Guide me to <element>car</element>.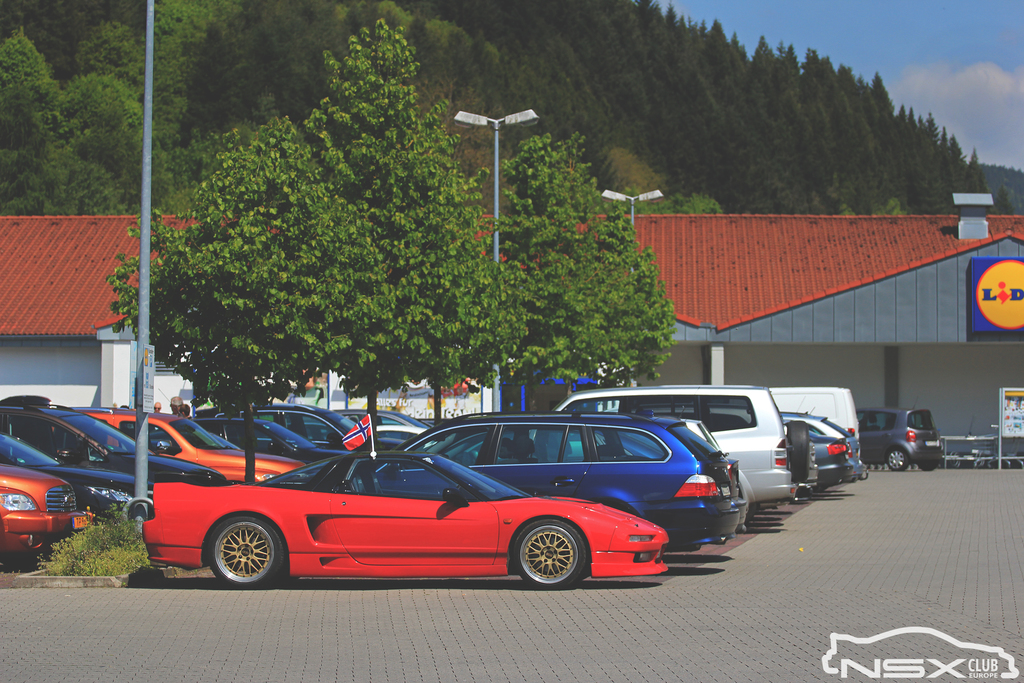
Guidance: box(857, 409, 938, 475).
